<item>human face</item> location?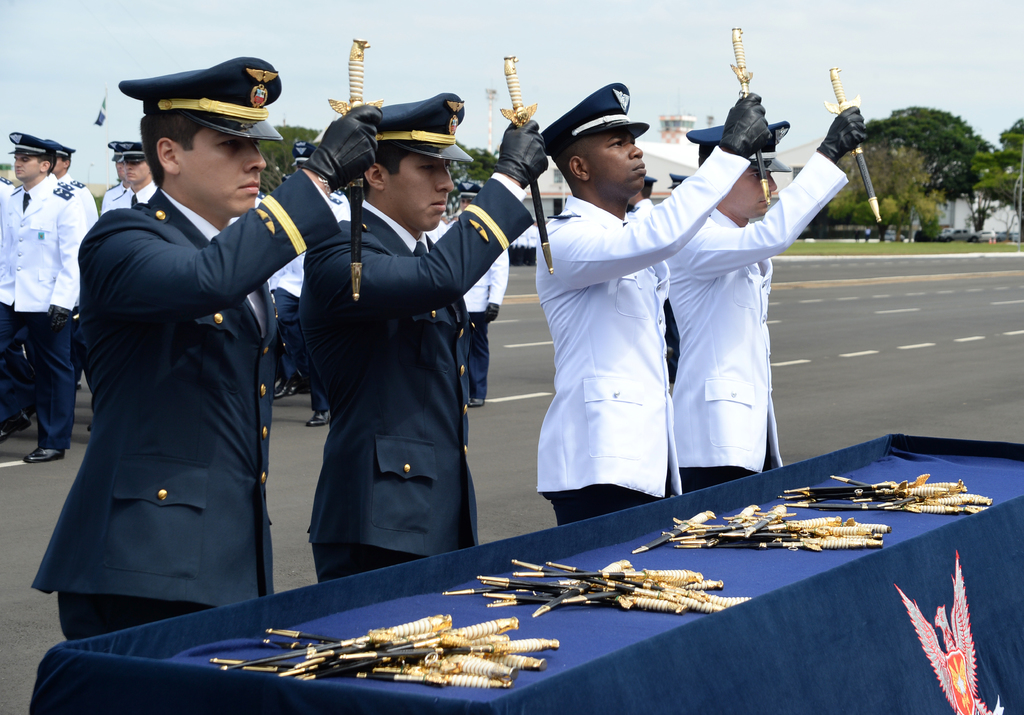
13, 156, 41, 179
